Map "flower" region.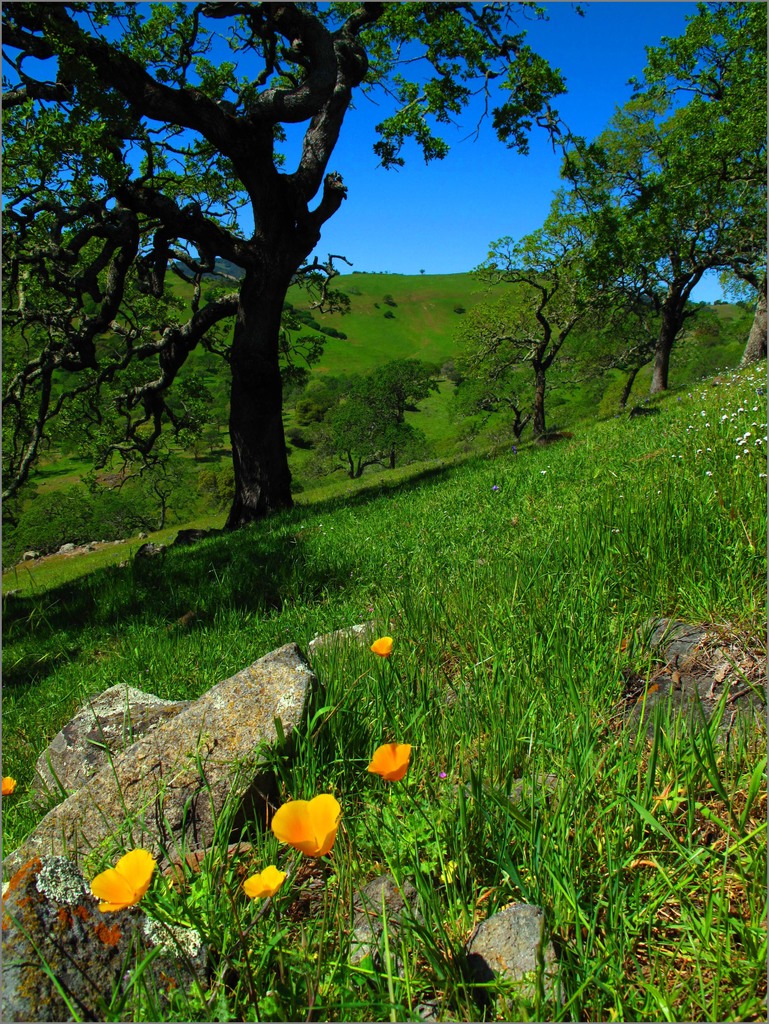
Mapped to (371, 630, 391, 657).
